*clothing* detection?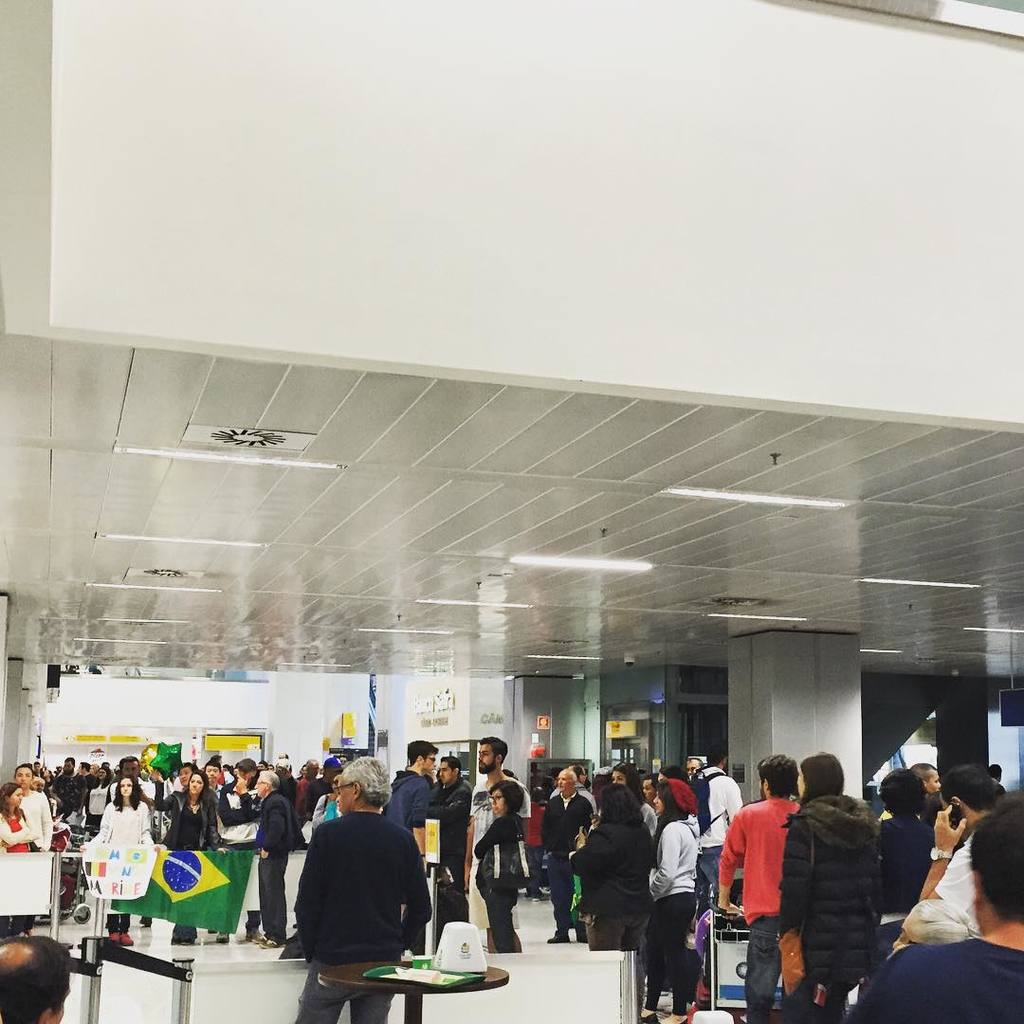
(left=747, top=919, right=779, bottom=1023)
